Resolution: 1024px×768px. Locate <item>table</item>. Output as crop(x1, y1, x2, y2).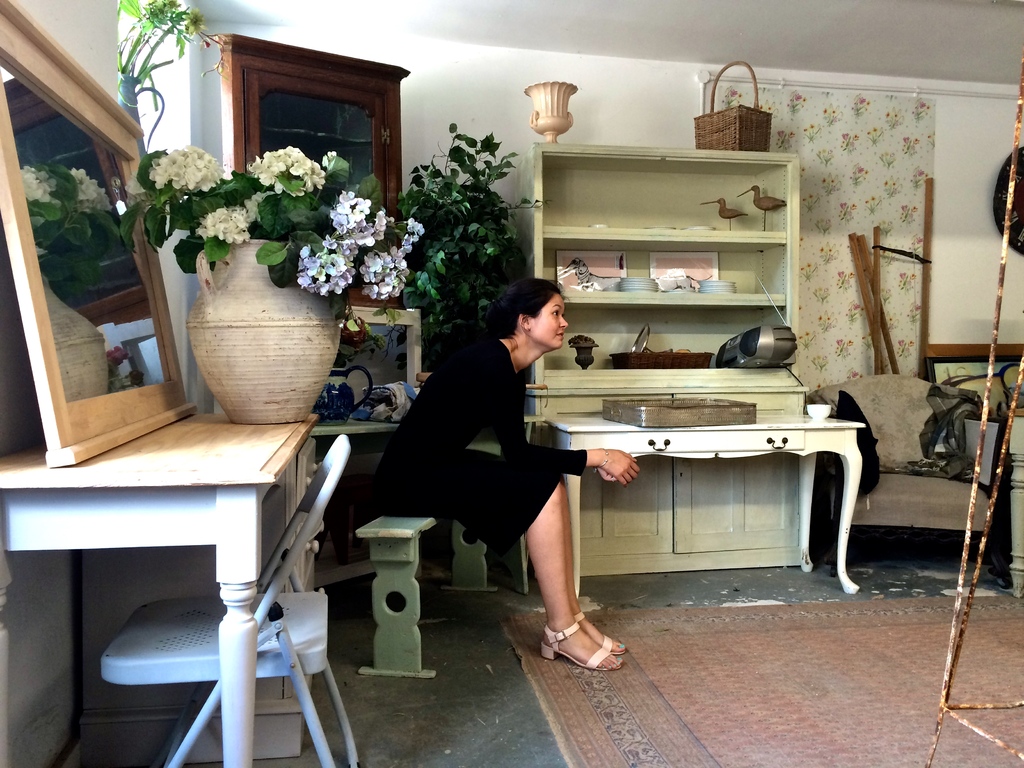
crop(541, 415, 868, 594).
